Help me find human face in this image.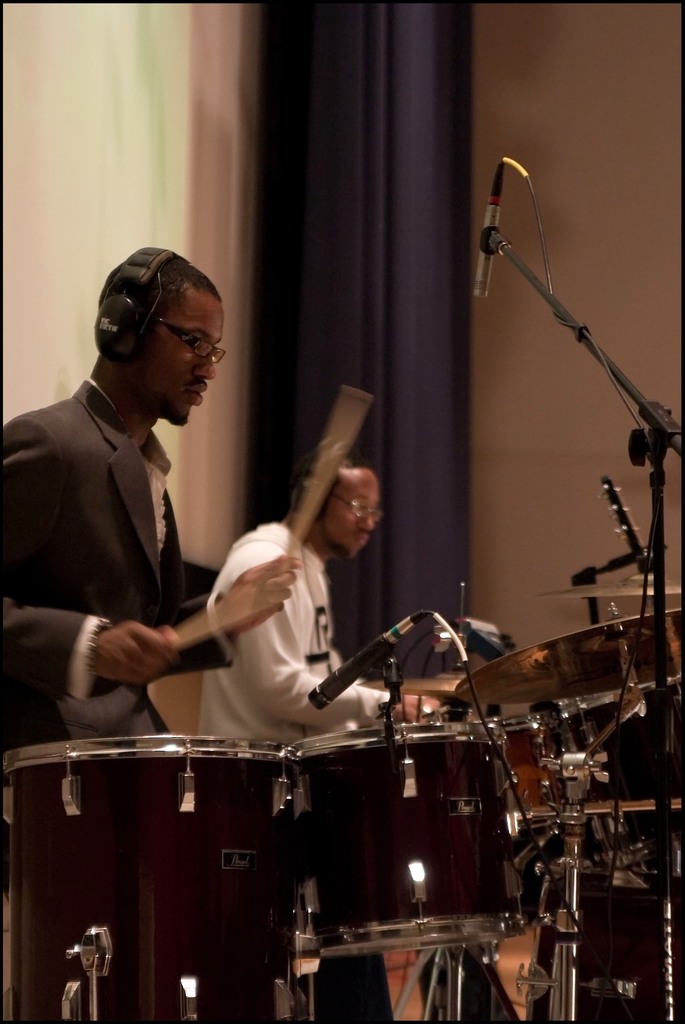
Found it: select_region(153, 307, 223, 428).
